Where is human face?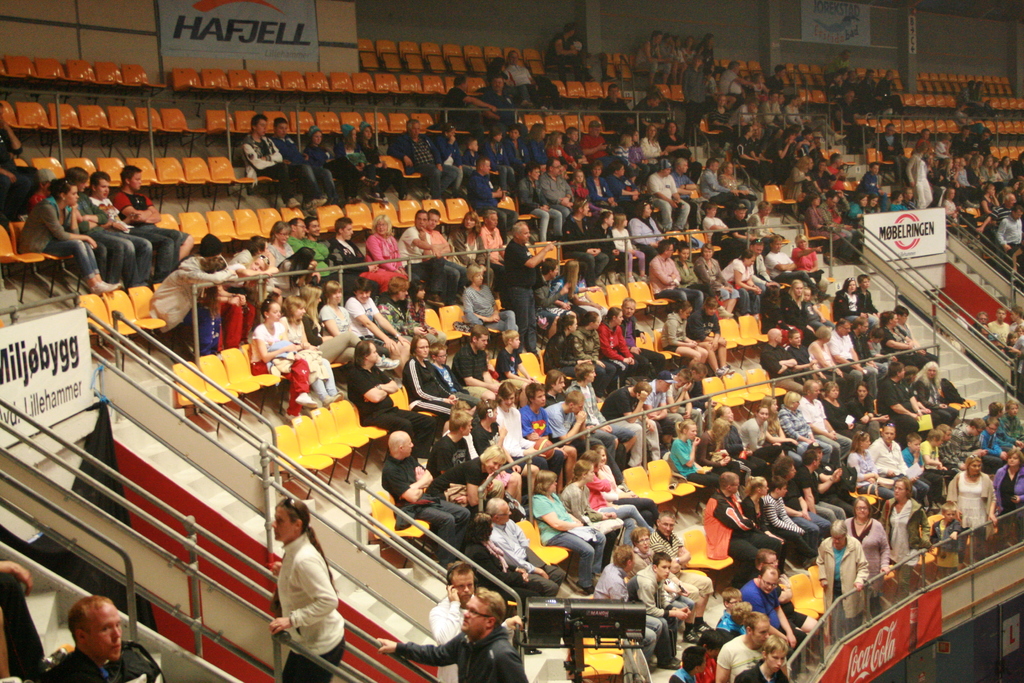
760/483/769/495.
